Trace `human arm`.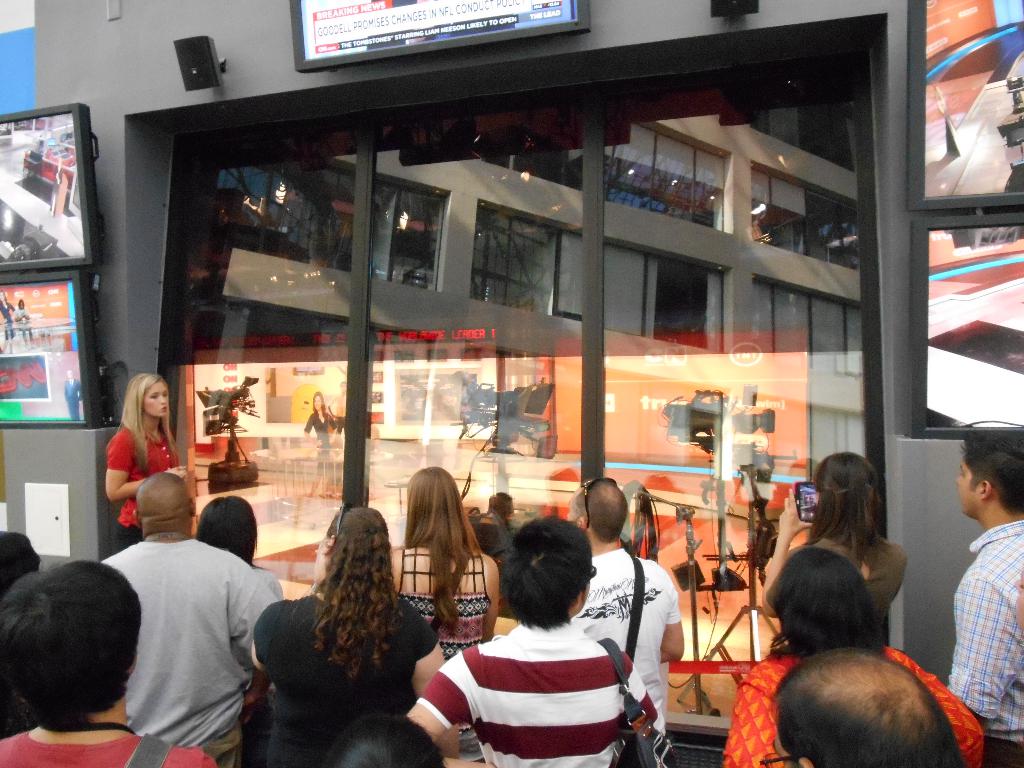
Traced to {"left": 914, "top": 664, "right": 983, "bottom": 767}.
